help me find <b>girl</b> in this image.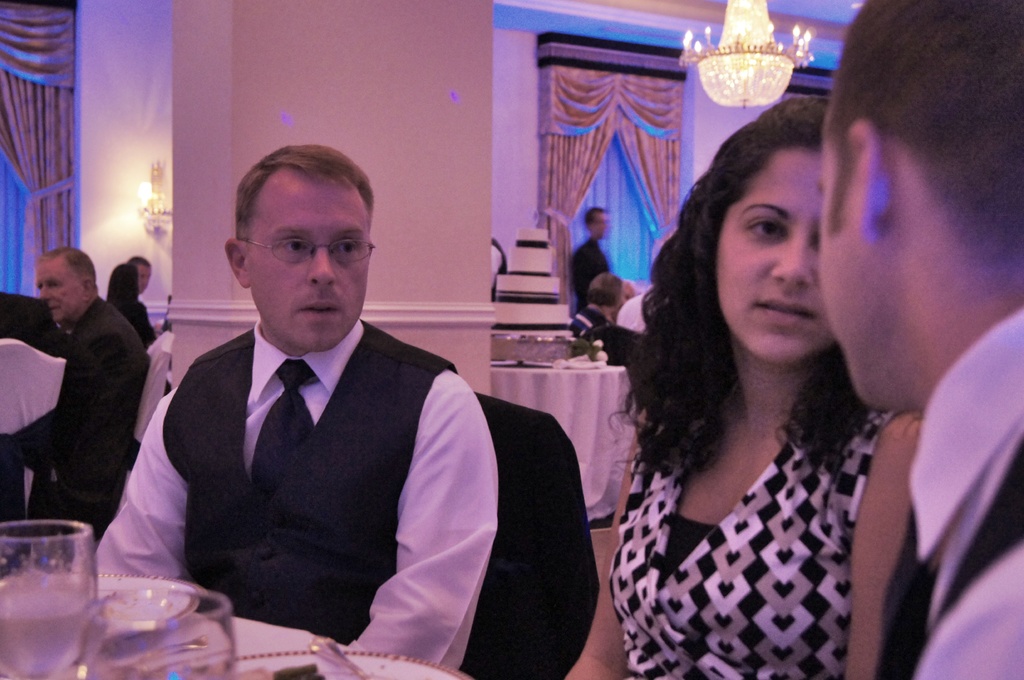
Found it: <region>563, 95, 922, 679</region>.
